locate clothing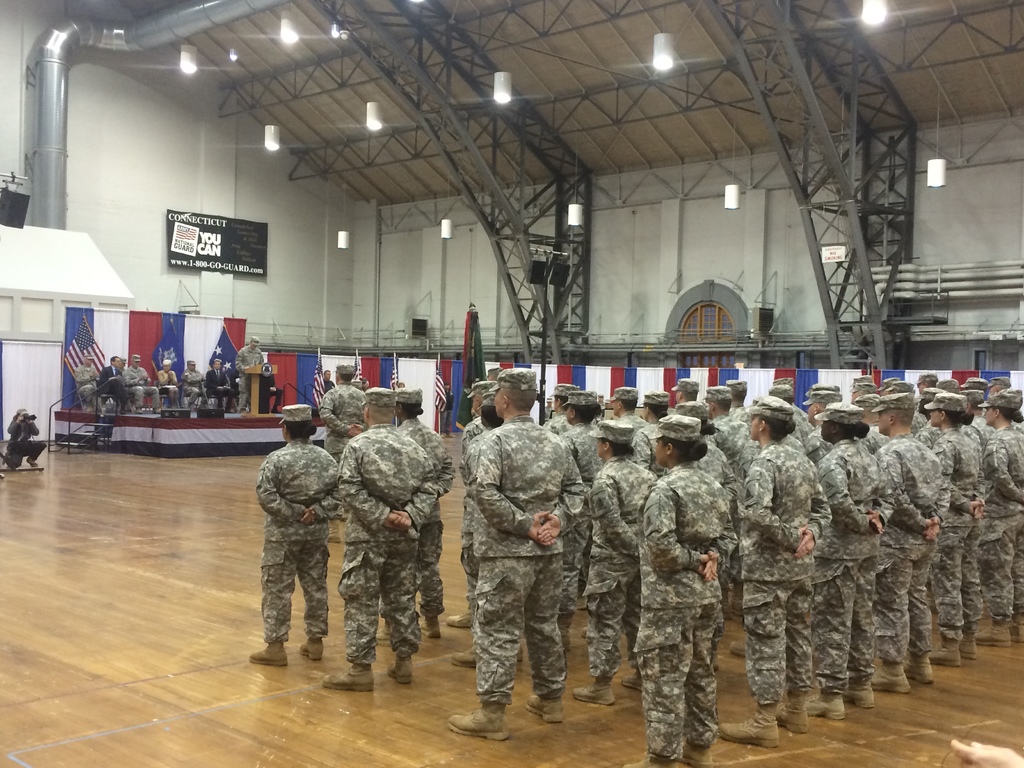
BBox(71, 362, 101, 408)
